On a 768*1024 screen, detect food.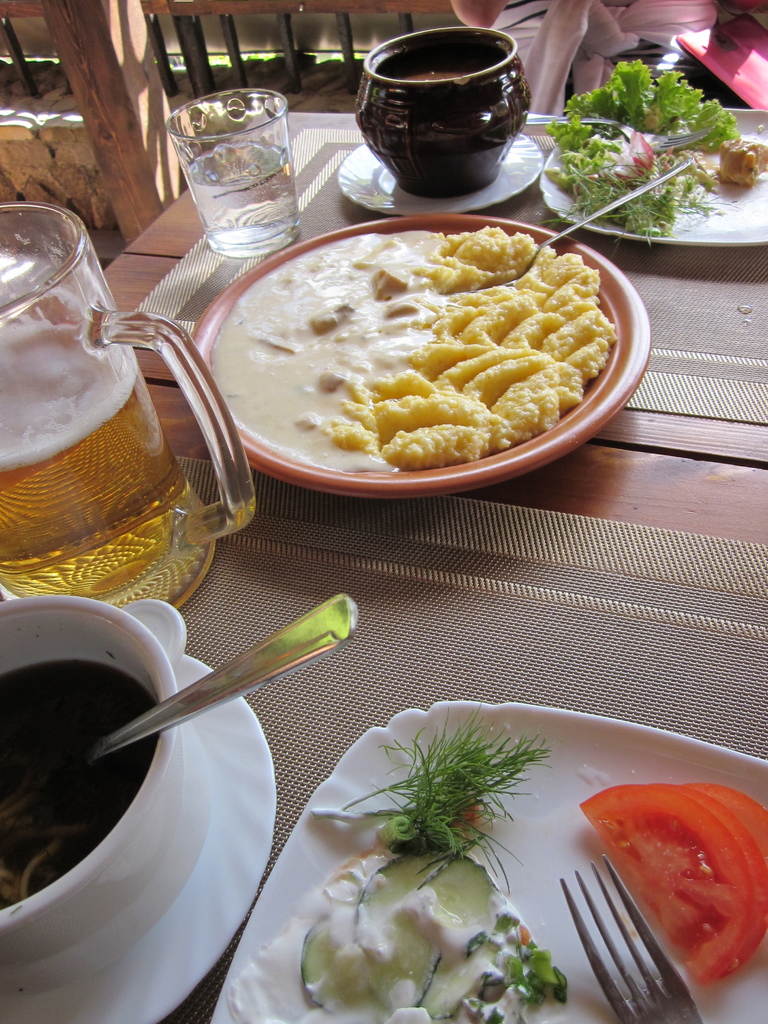
bbox=[227, 697, 571, 1023].
